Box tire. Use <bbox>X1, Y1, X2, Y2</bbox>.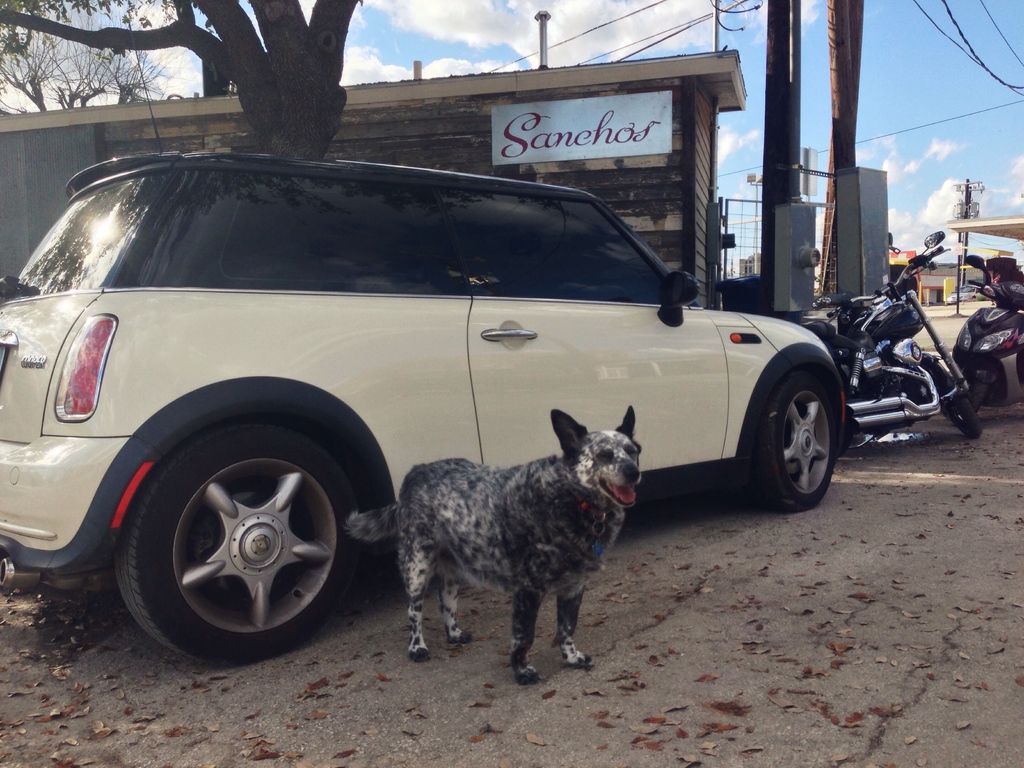
<bbox>90, 425, 371, 675</bbox>.
